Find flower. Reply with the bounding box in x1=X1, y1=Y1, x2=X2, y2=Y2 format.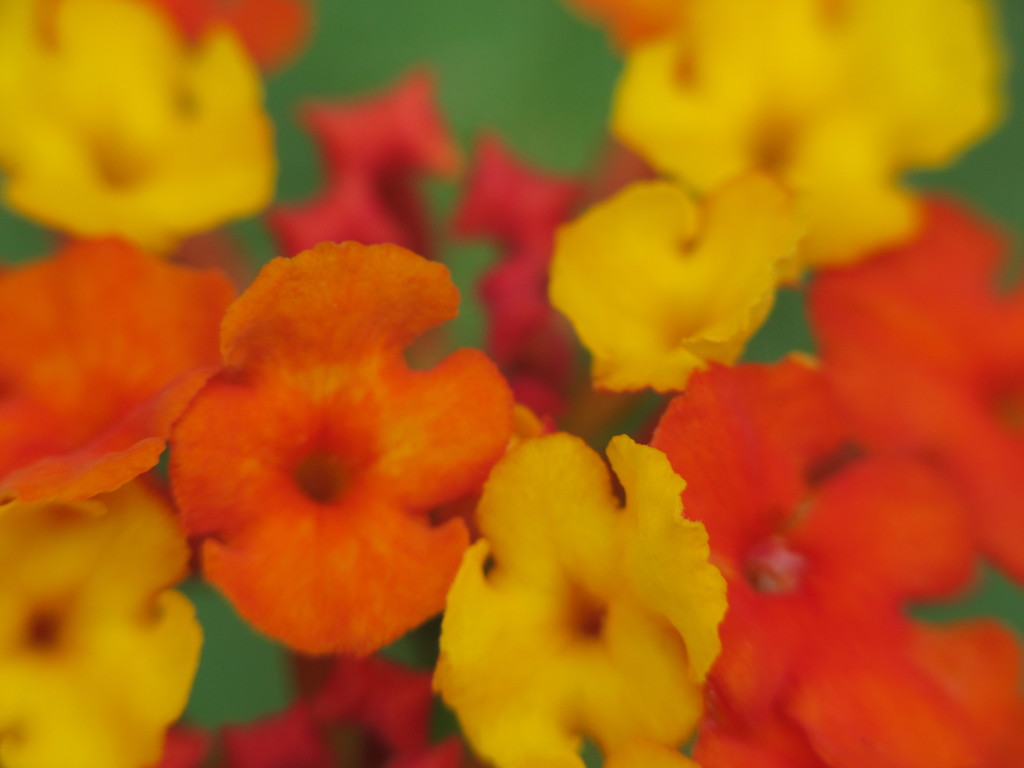
x1=151, y1=200, x2=515, y2=707.
